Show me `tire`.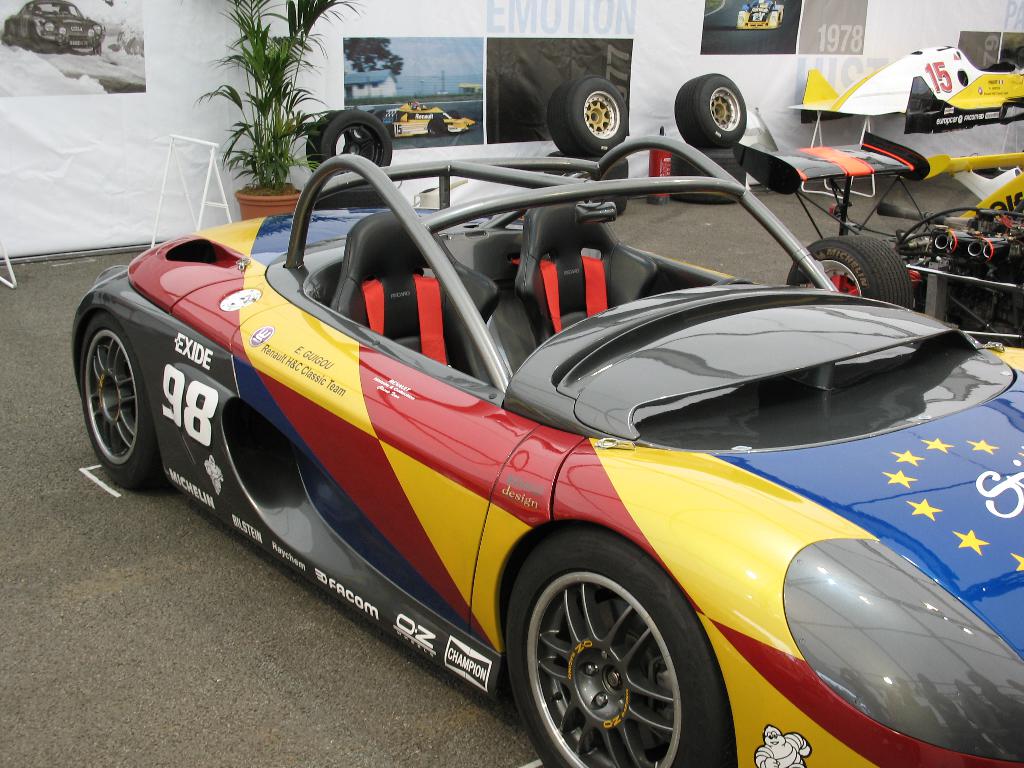
`tire` is here: select_region(428, 120, 445, 138).
